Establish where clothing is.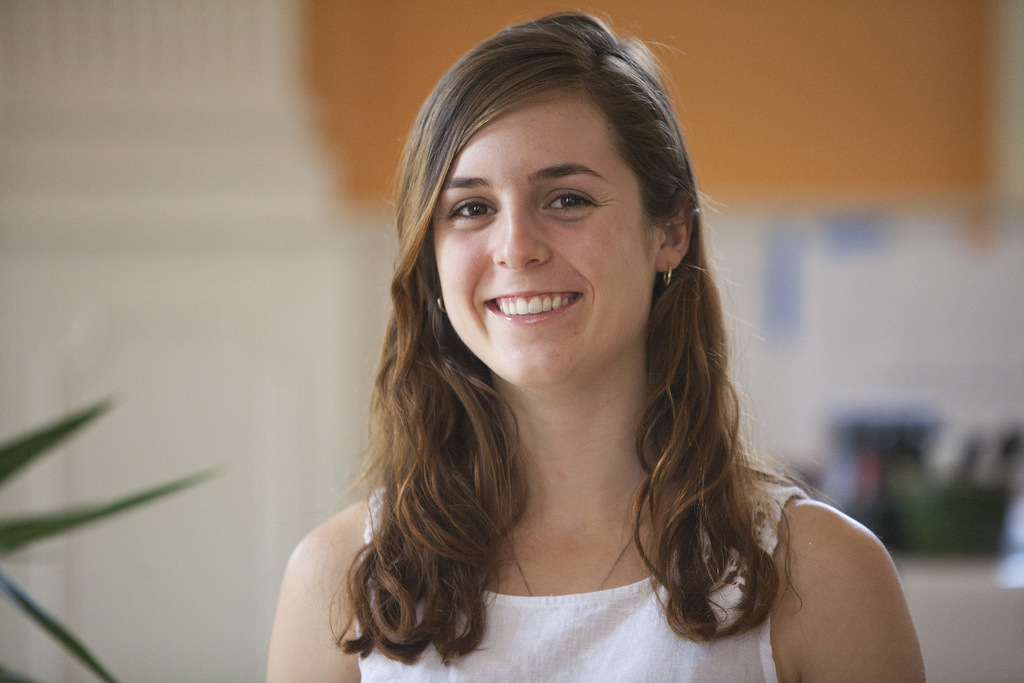
Established at BBox(355, 488, 808, 682).
